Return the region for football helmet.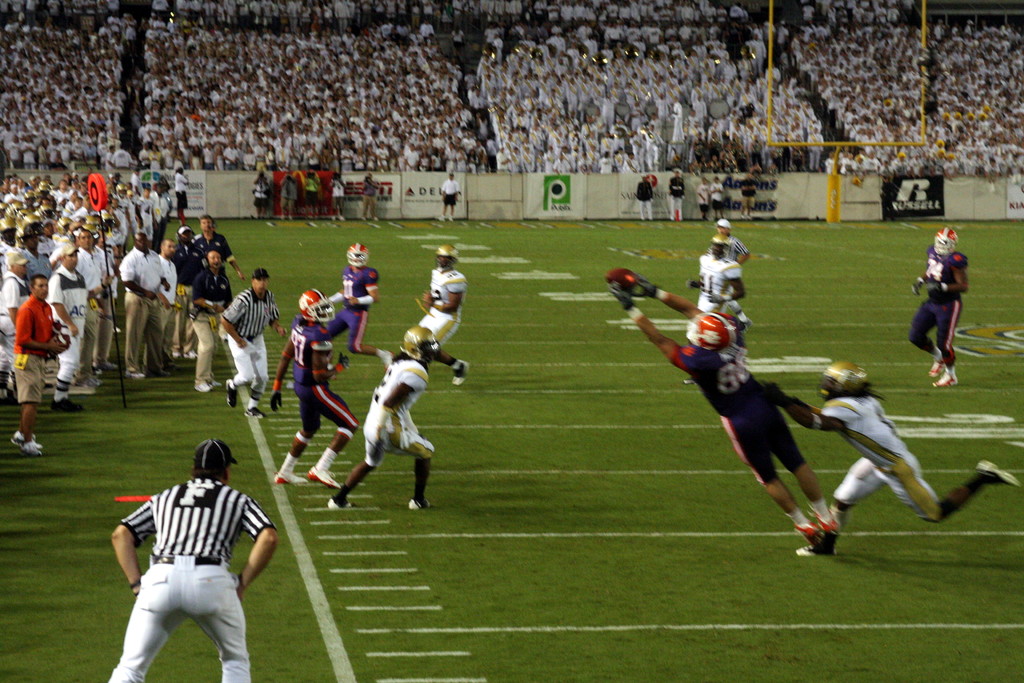
682 313 731 352.
